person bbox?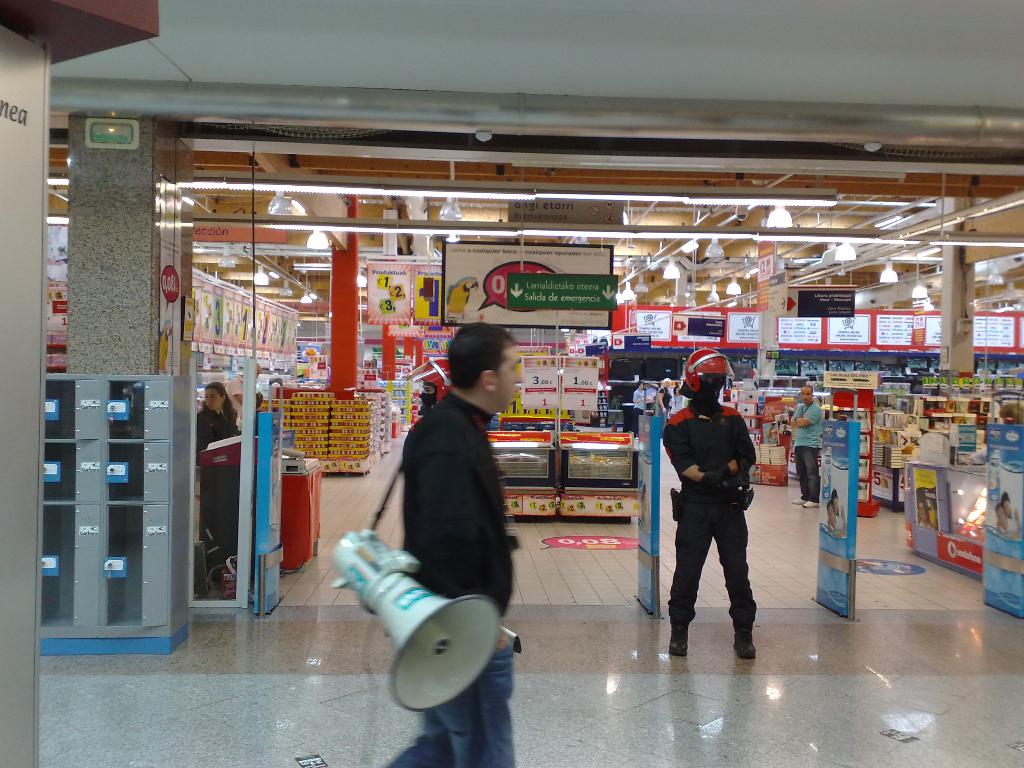
crop(991, 500, 1019, 534)
